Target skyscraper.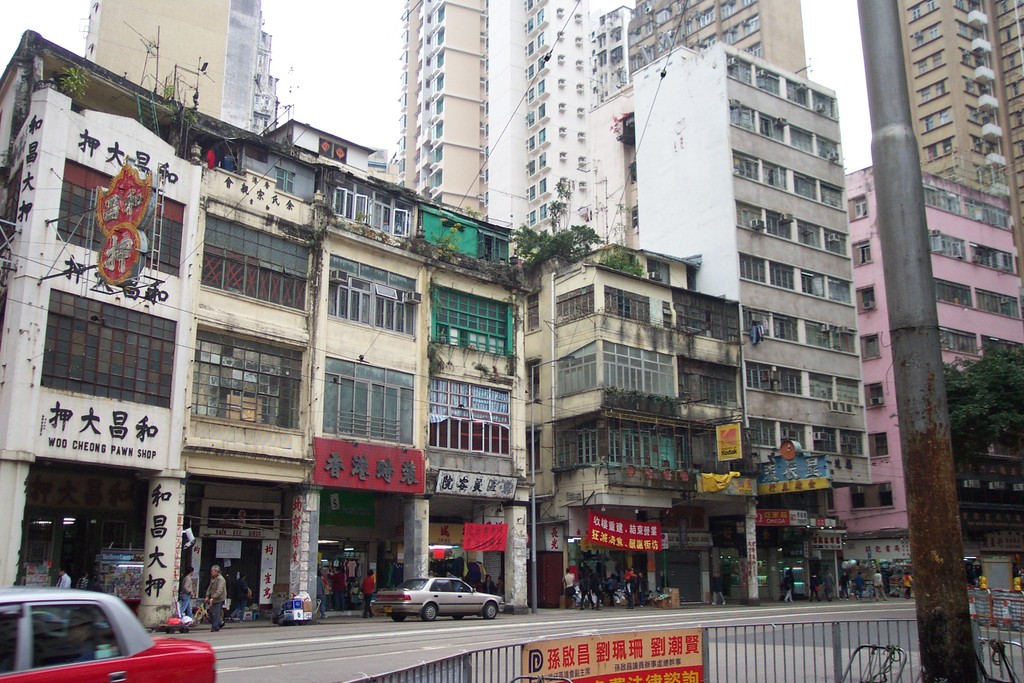
Target region: bbox=(77, 0, 225, 132).
